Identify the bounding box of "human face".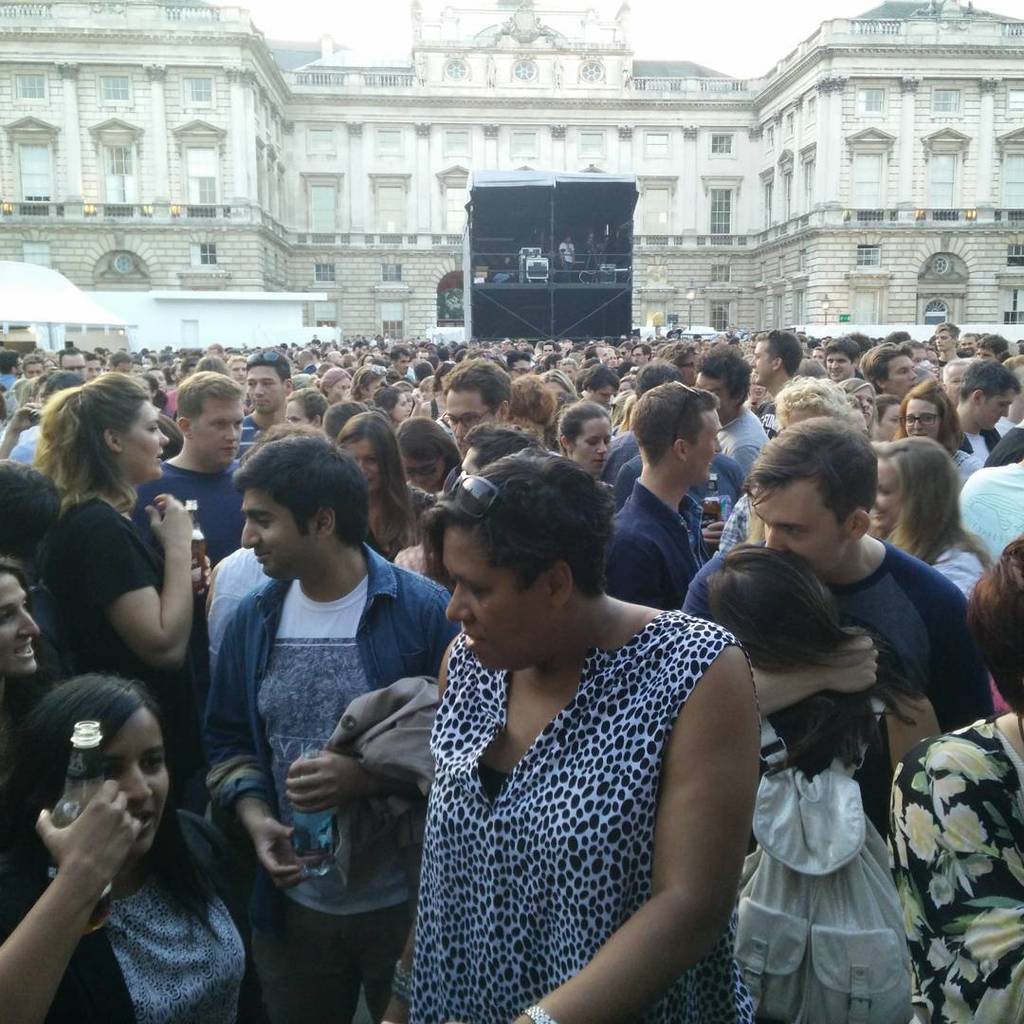
detection(824, 353, 851, 381).
